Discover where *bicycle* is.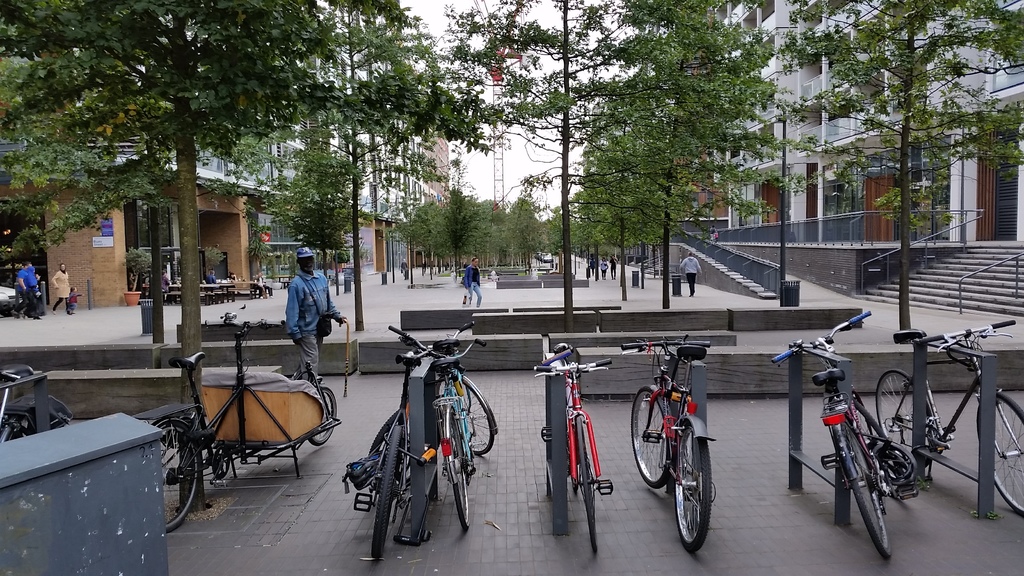
Discovered at x1=769 y1=307 x2=919 y2=562.
